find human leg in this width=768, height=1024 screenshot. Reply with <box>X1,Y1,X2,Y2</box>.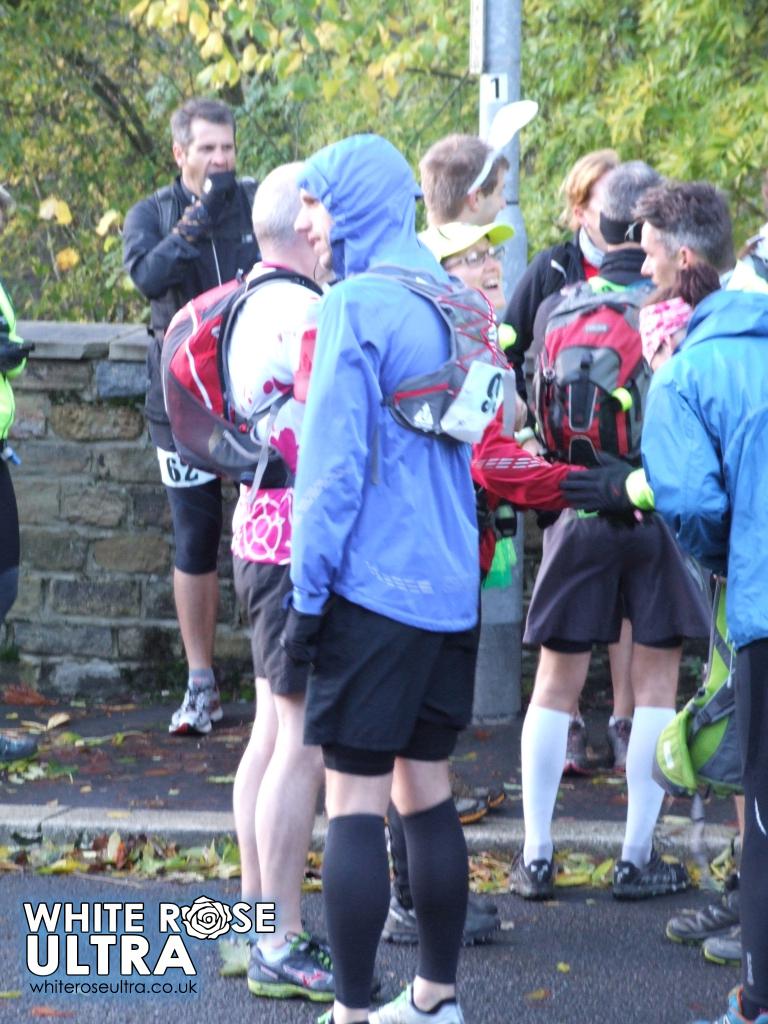
<box>603,512,692,892</box>.
